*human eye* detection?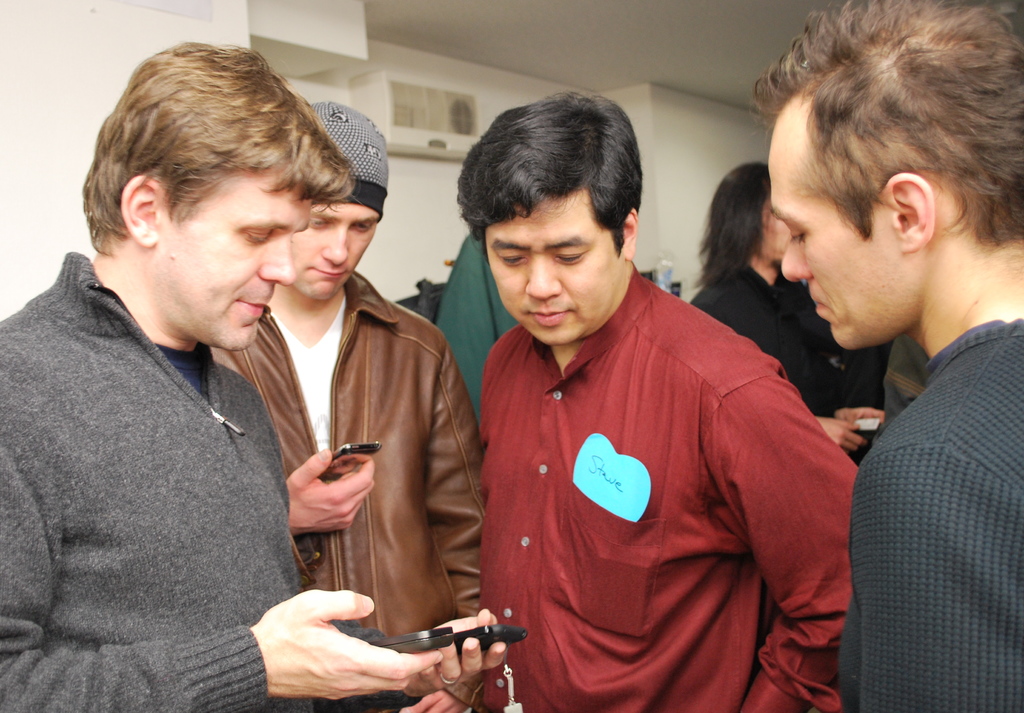
bbox=(350, 221, 376, 233)
